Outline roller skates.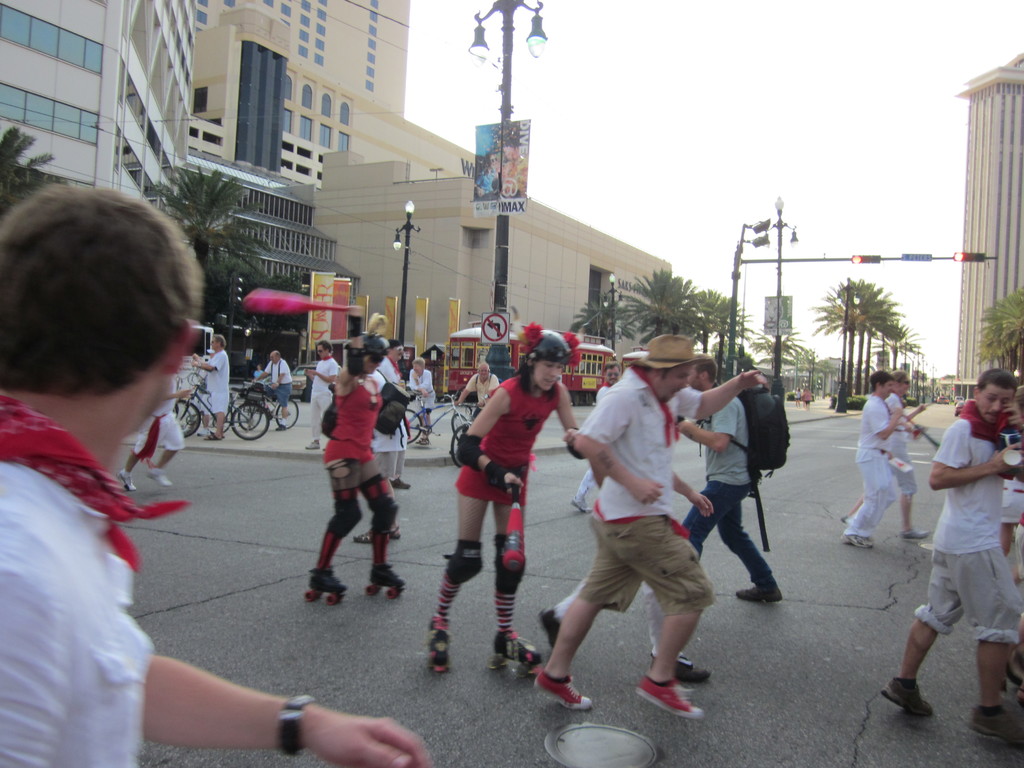
Outline: rect(303, 563, 350, 605).
